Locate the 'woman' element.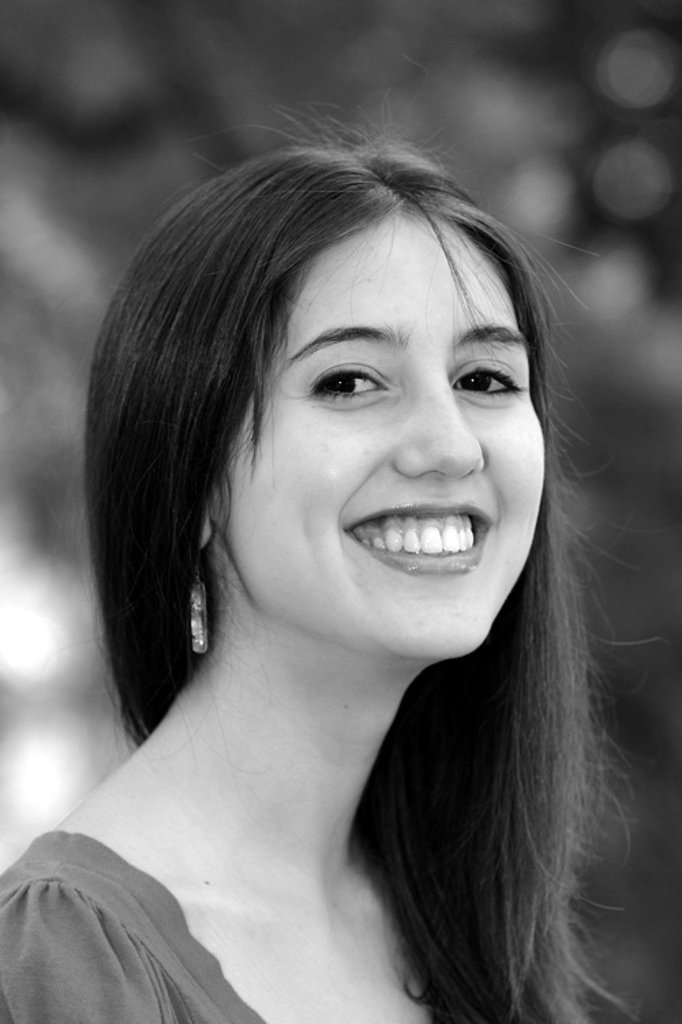
Element bbox: [31, 117, 649, 1023].
